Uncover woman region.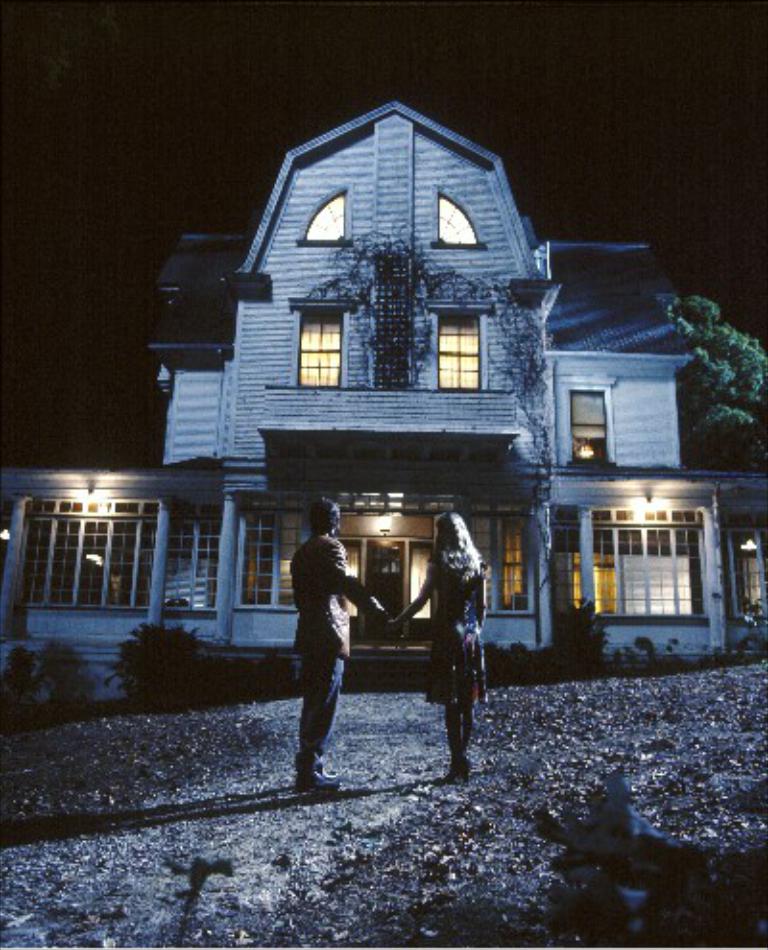
Uncovered: <region>388, 512, 490, 783</region>.
